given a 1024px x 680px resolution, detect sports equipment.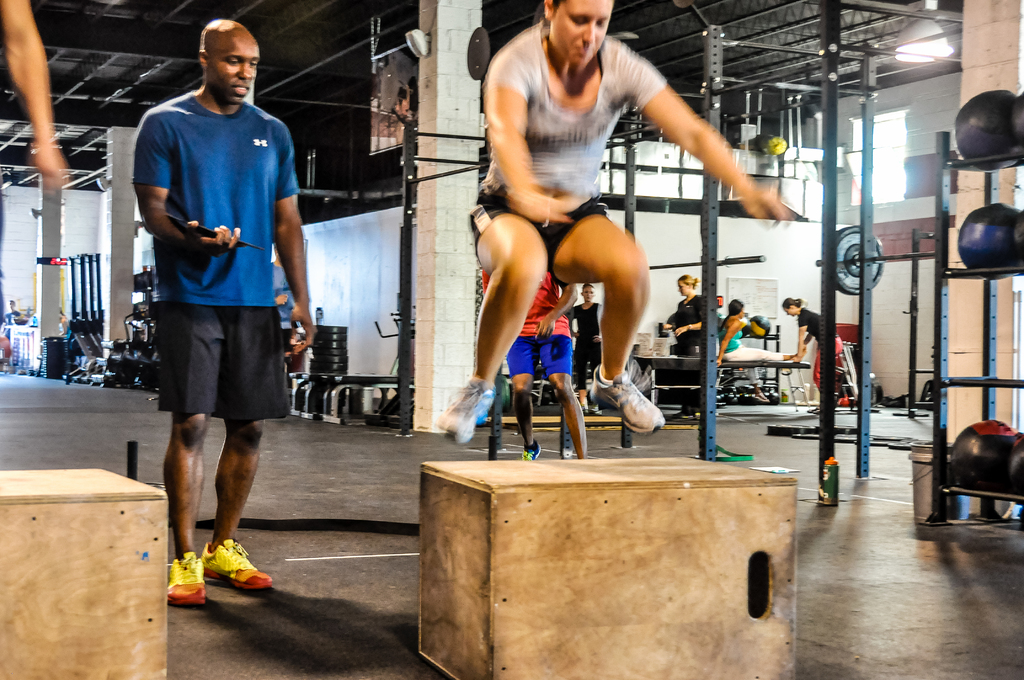
[959, 89, 1023, 175].
